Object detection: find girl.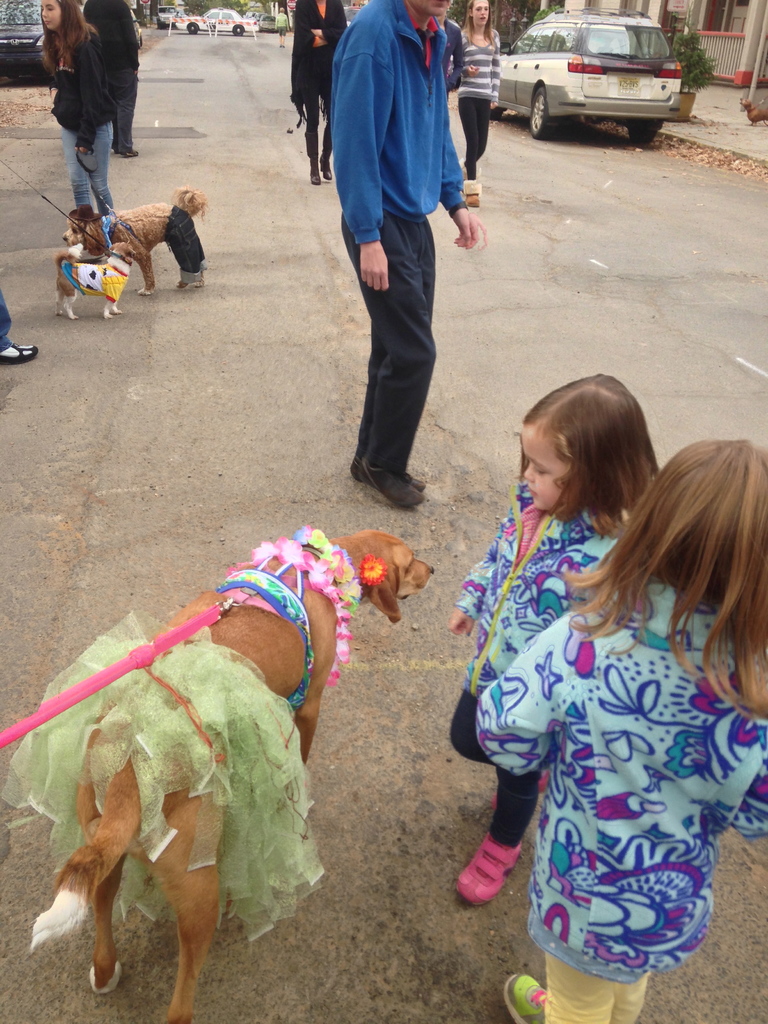
crop(36, 0, 120, 209).
